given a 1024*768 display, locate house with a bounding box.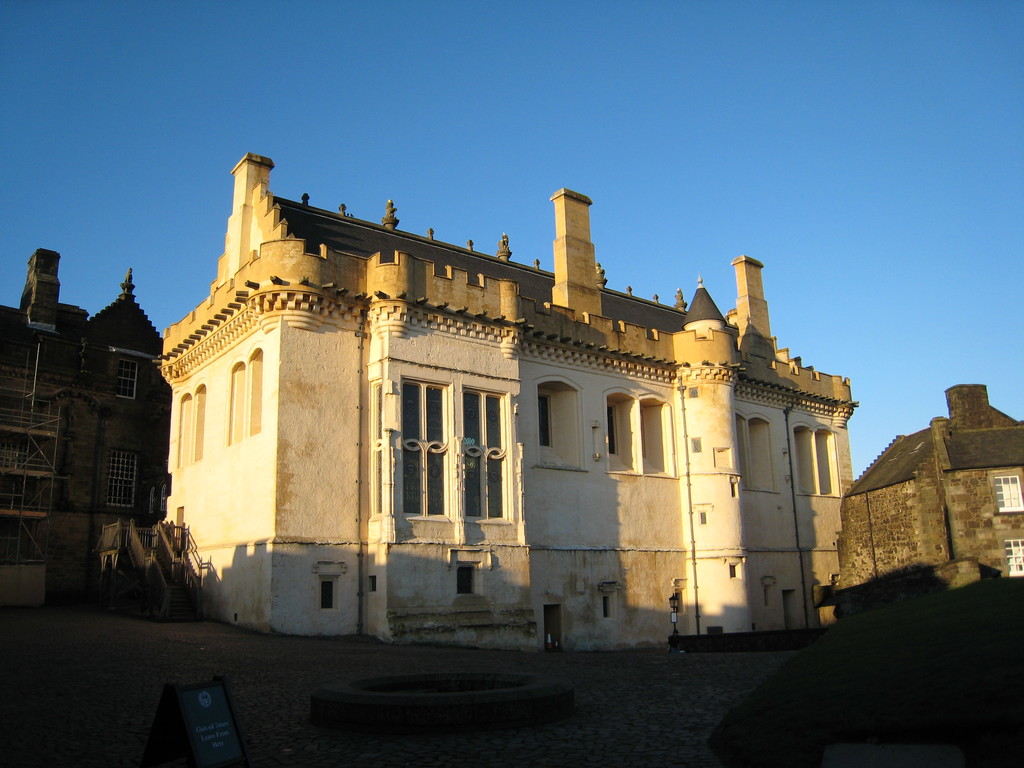
Located: (155,155,851,665).
